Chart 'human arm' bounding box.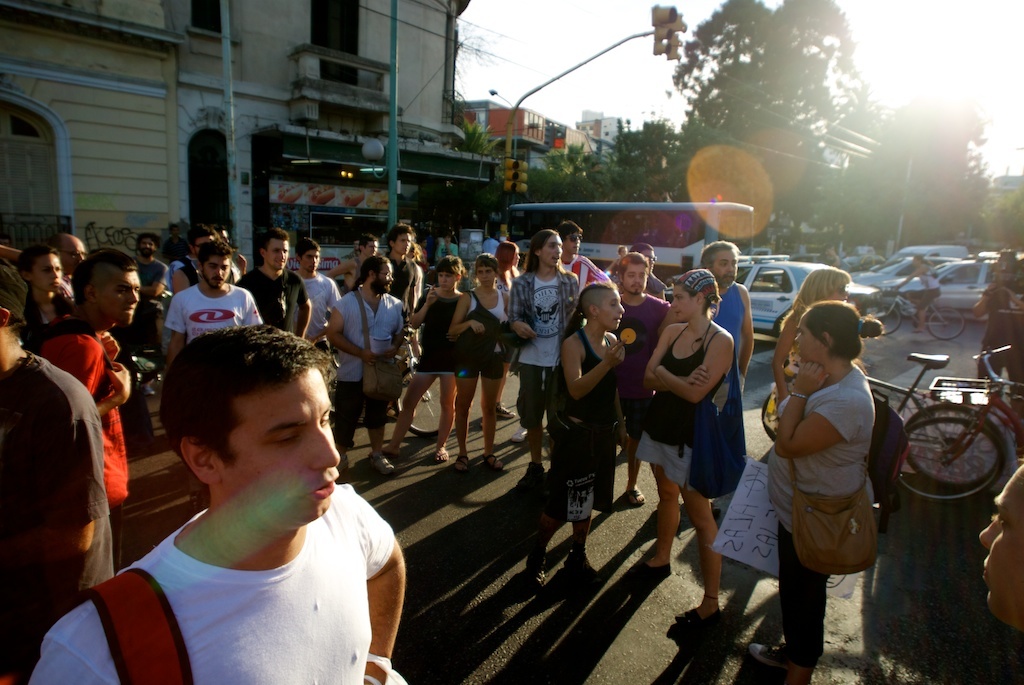
Charted: 515, 269, 539, 343.
